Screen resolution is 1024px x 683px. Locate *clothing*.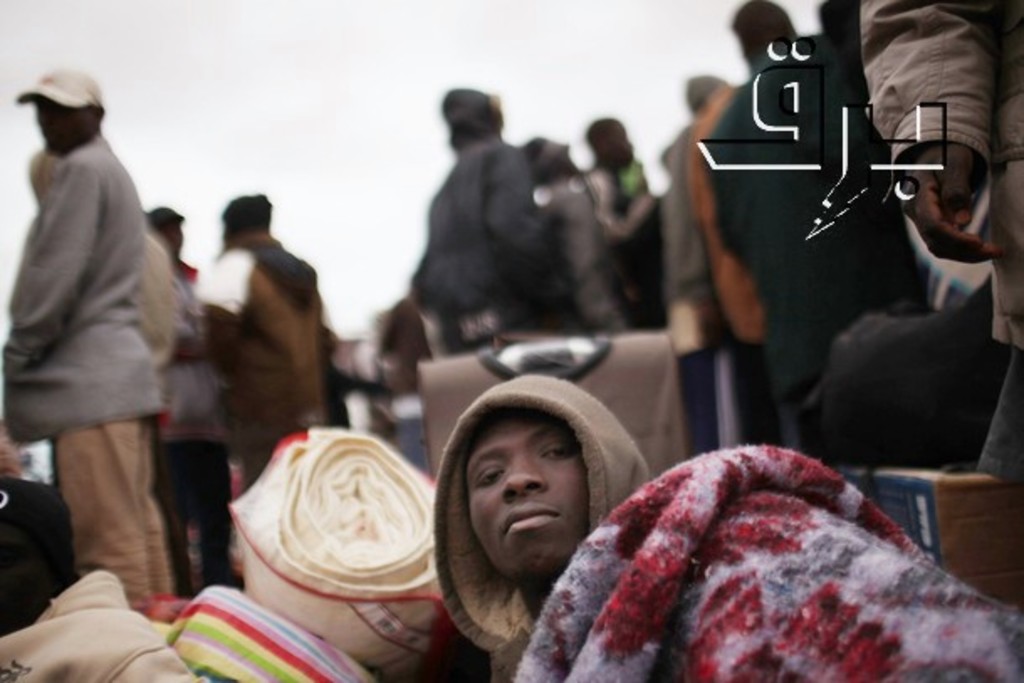
143,265,232,581.
